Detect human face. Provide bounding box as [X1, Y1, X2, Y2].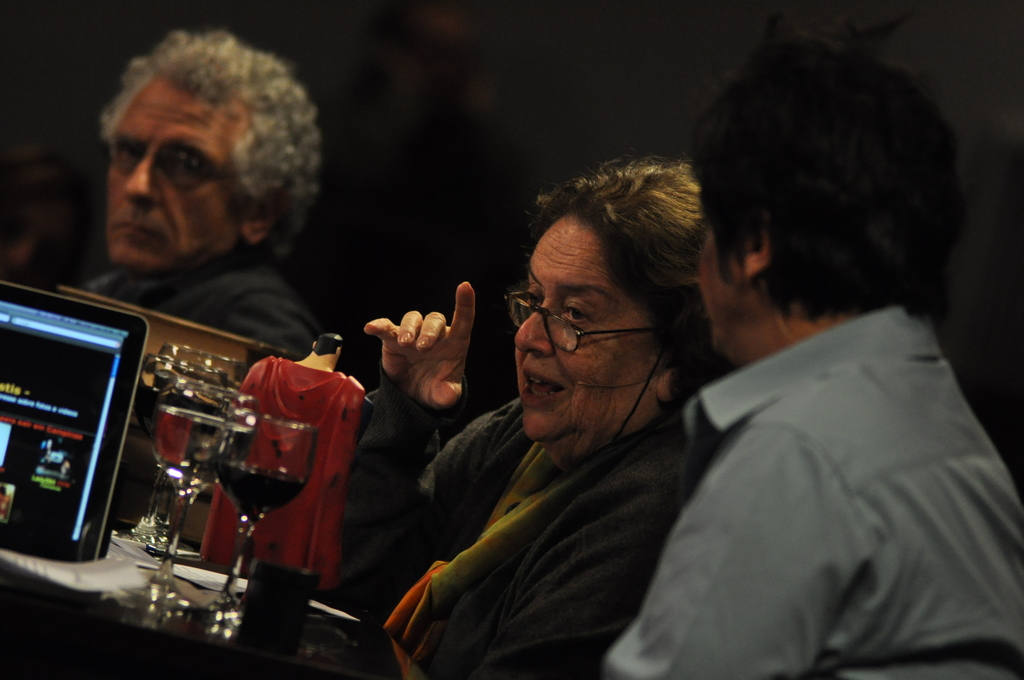
[512, 214, 671, 445].
